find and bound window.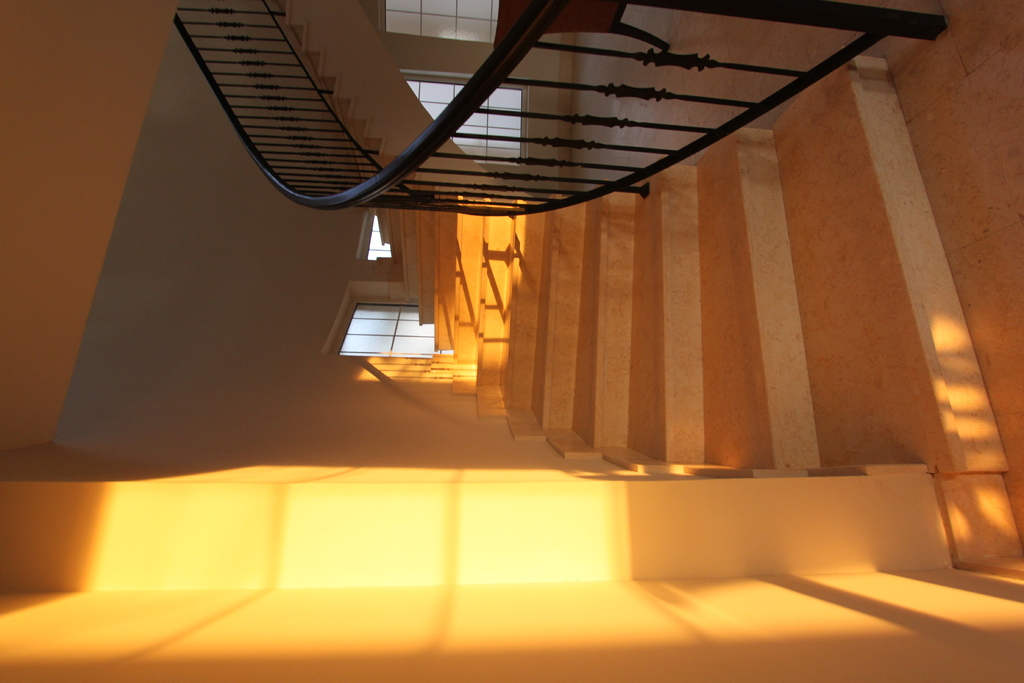
Bound: (366,211,391,261).
